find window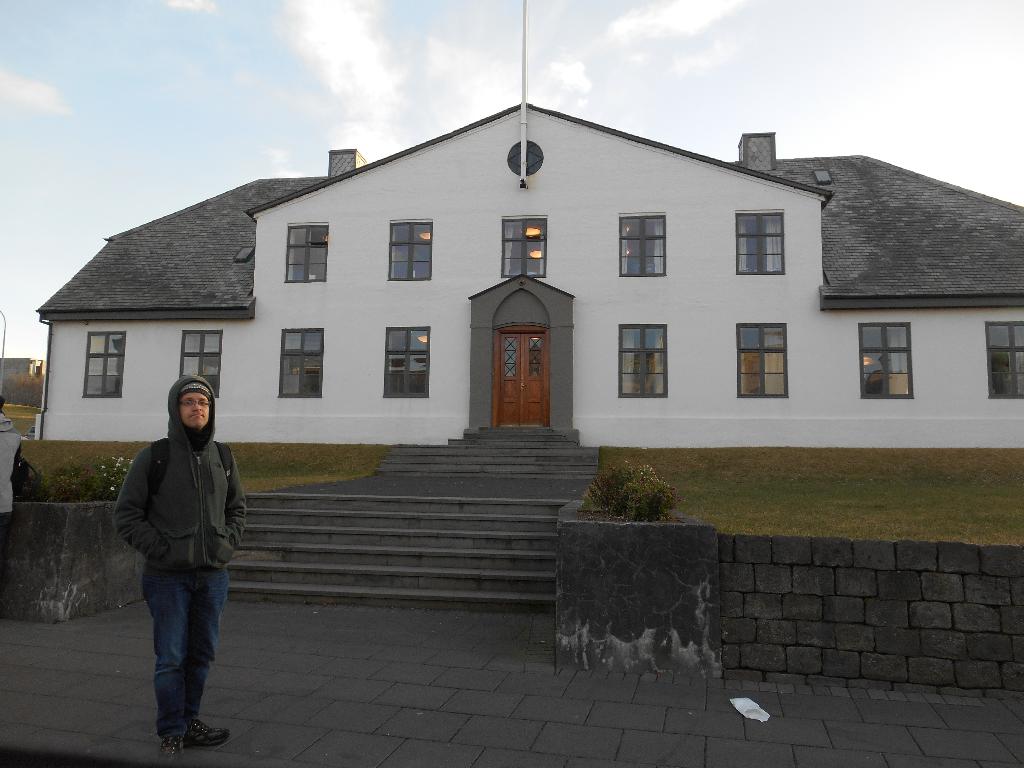
[x1=732, y1=211, x2=796, y2=284]
